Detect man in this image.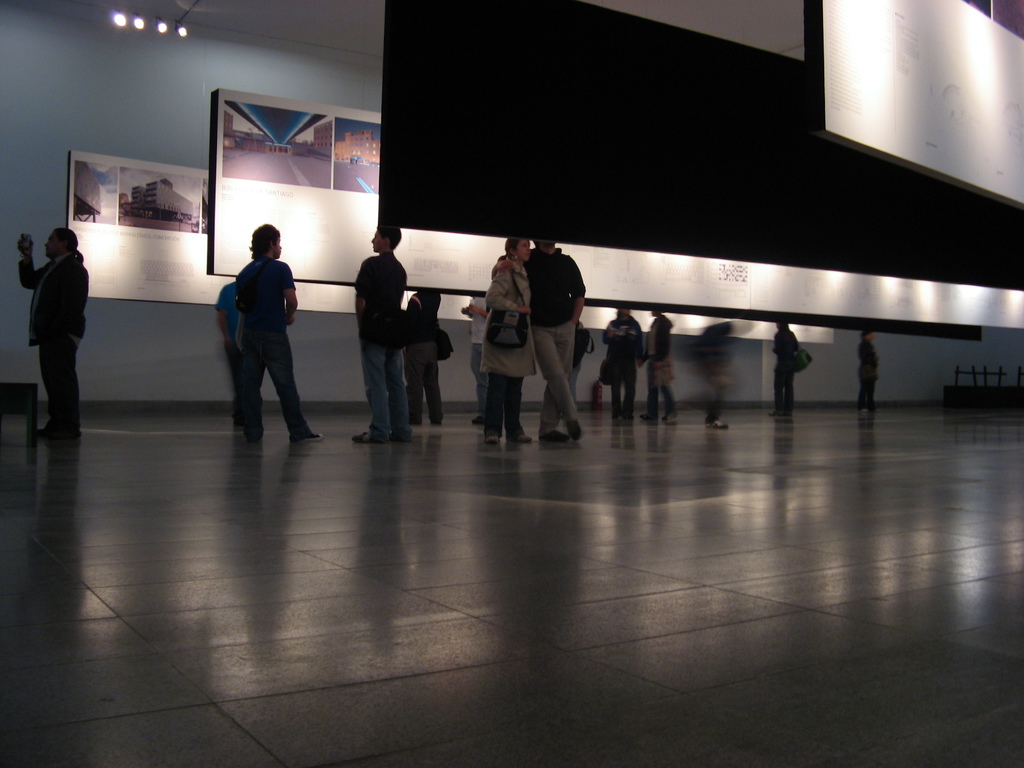
Detection: crop(209, 277, 246, 437).
